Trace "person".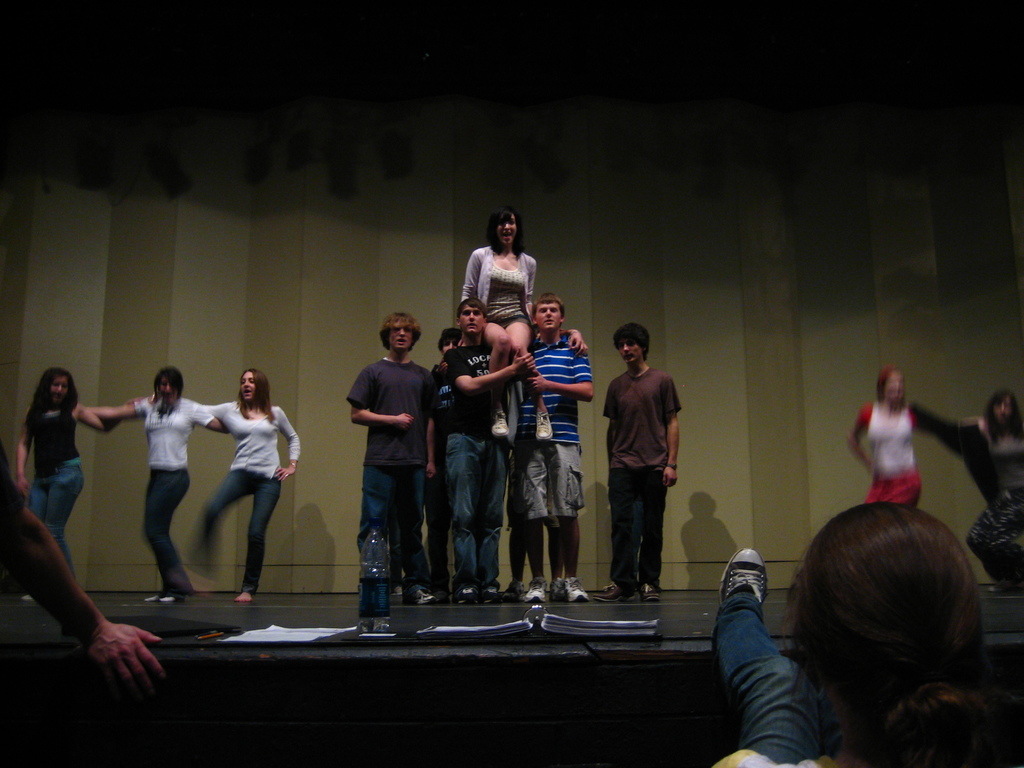
Traced to rect(902, 392, 1023, 594).
